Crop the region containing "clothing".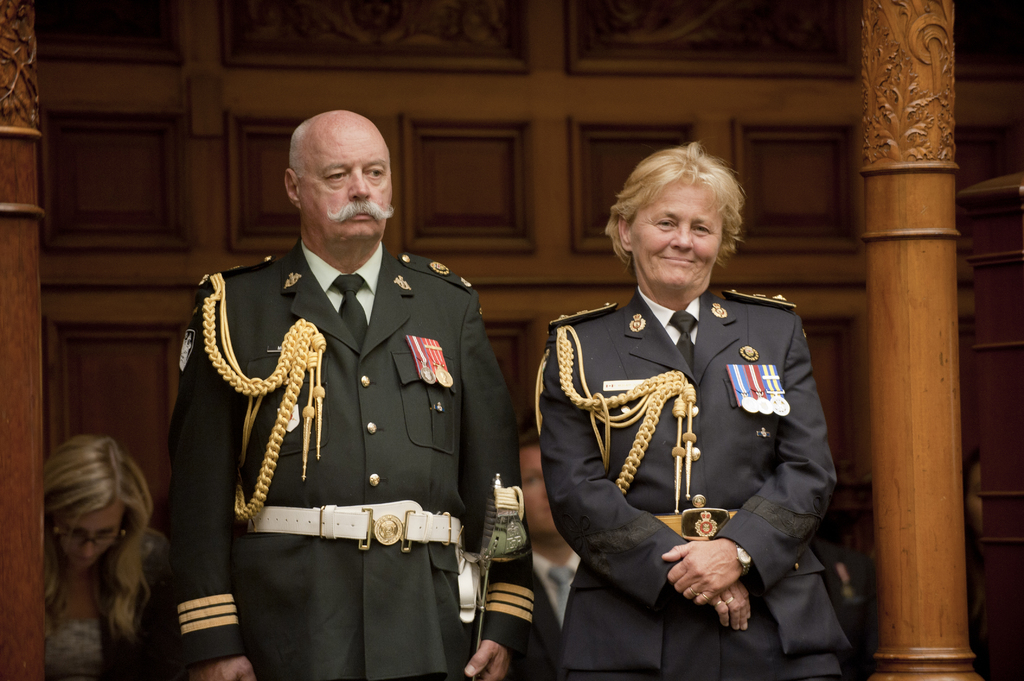
Crop region: locate(168, 237, 532, 680).
